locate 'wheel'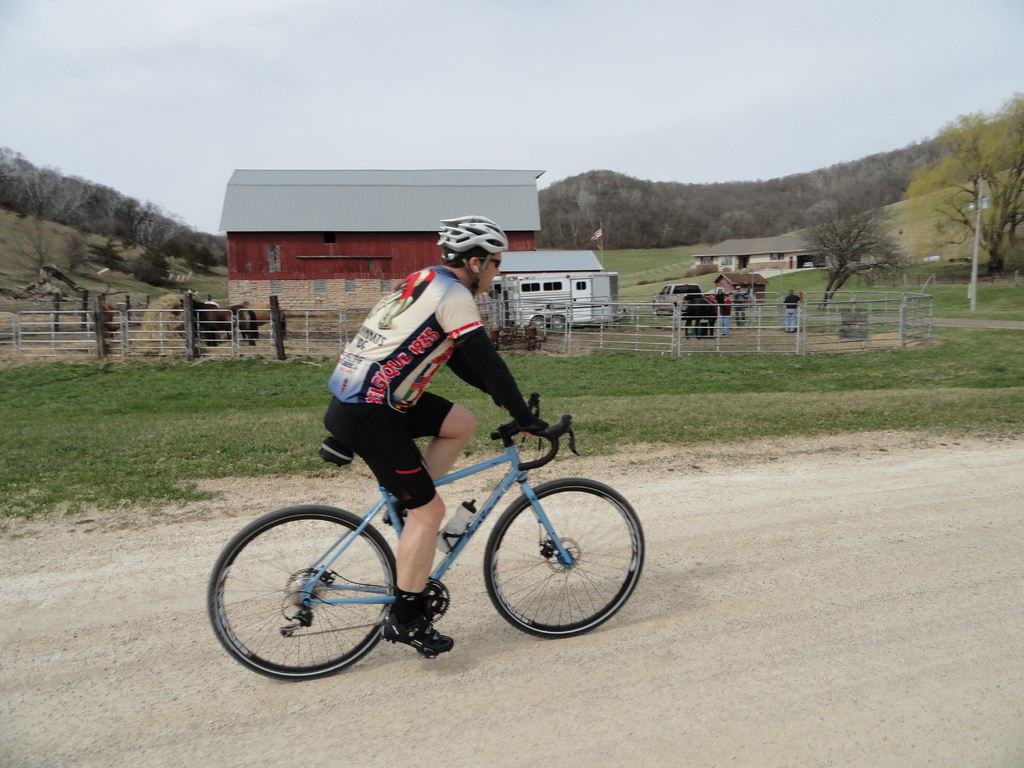
<region>208, 507, 398, 682</region>
